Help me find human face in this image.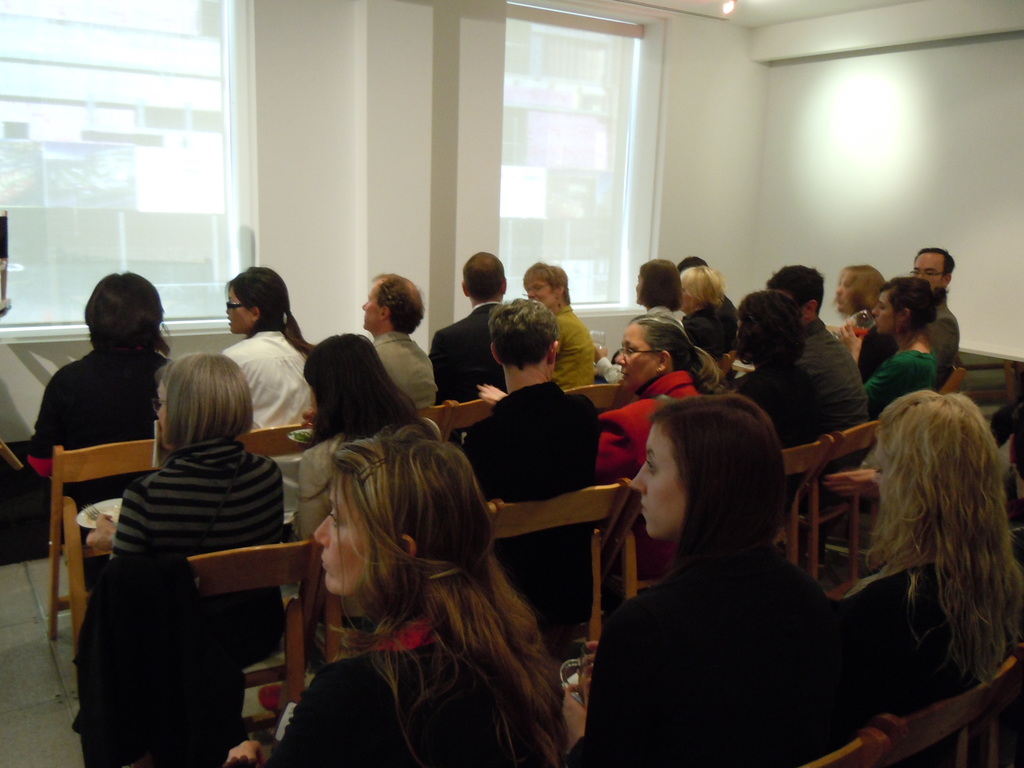
Found it: Rect(317, 482, 376, 597).
